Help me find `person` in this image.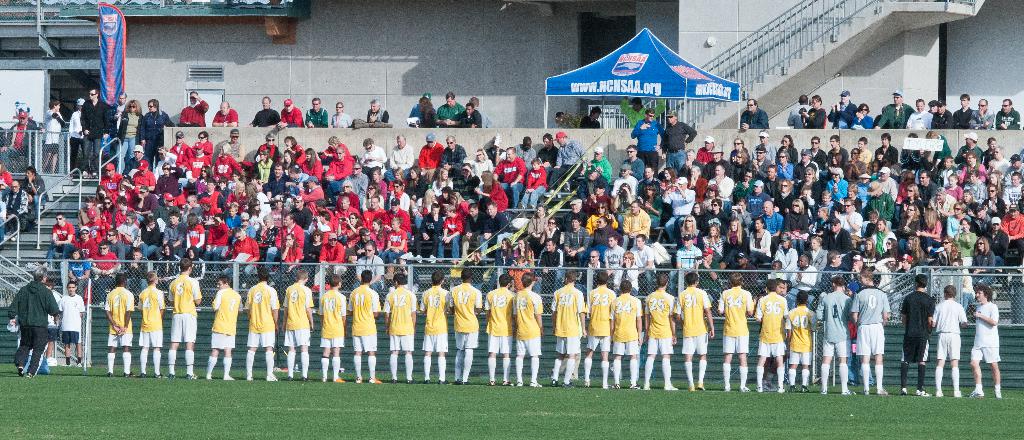
Found it: [305,99,327,129].
